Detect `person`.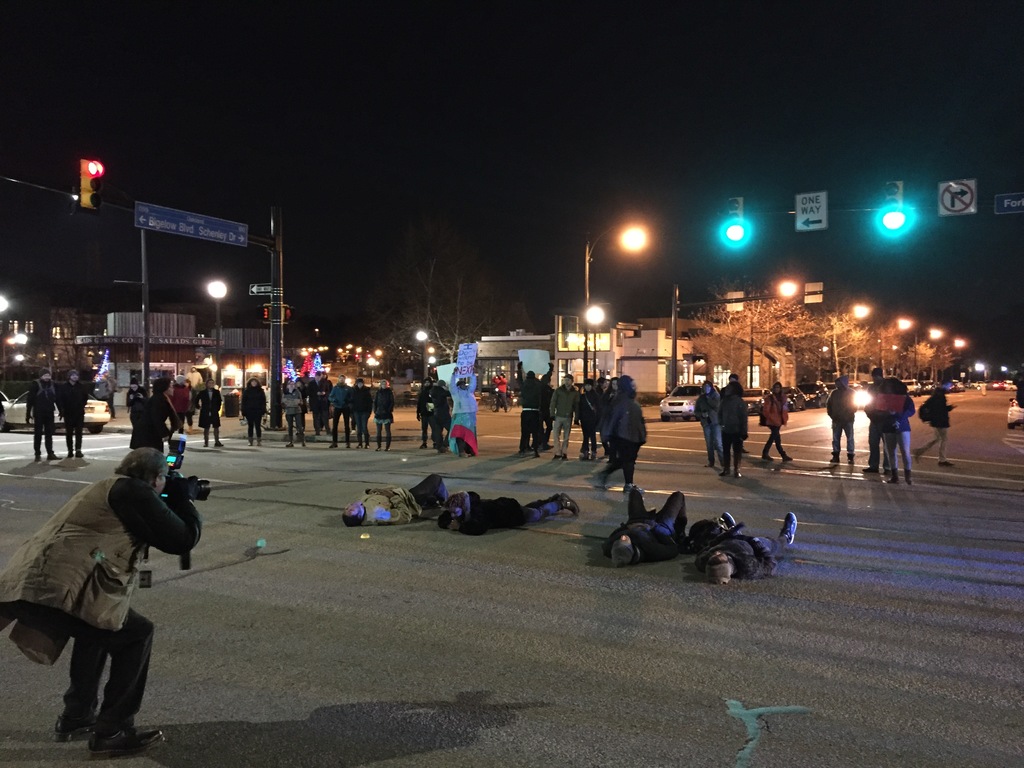
Detected at <region>574, 376, 599, 458</region>.
